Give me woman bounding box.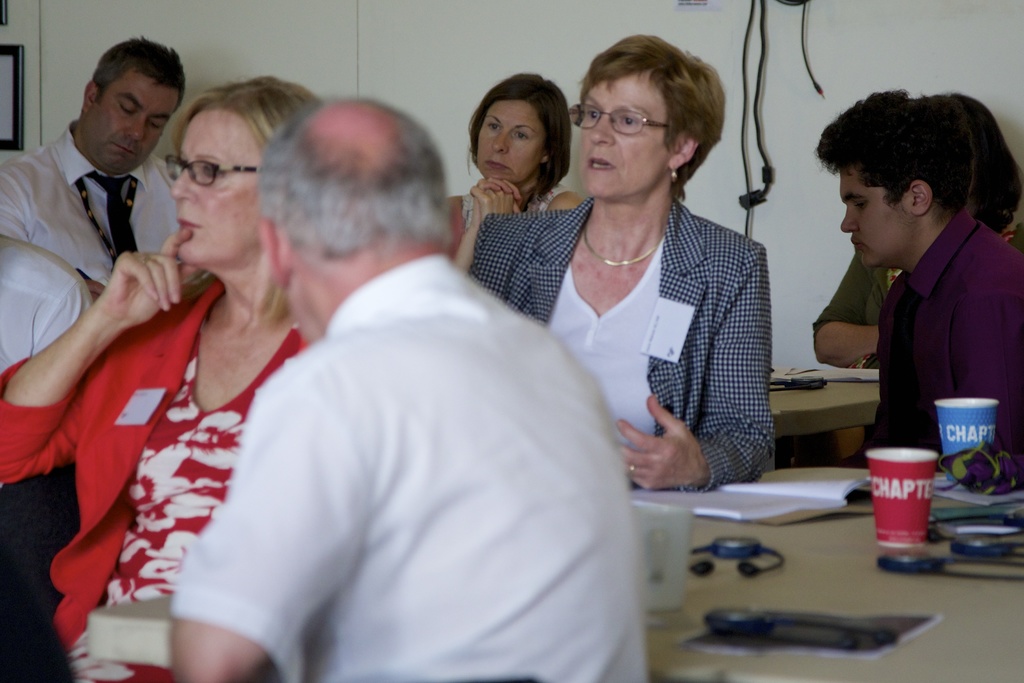
x1=0, y1=74, x2=312, y2=682.
